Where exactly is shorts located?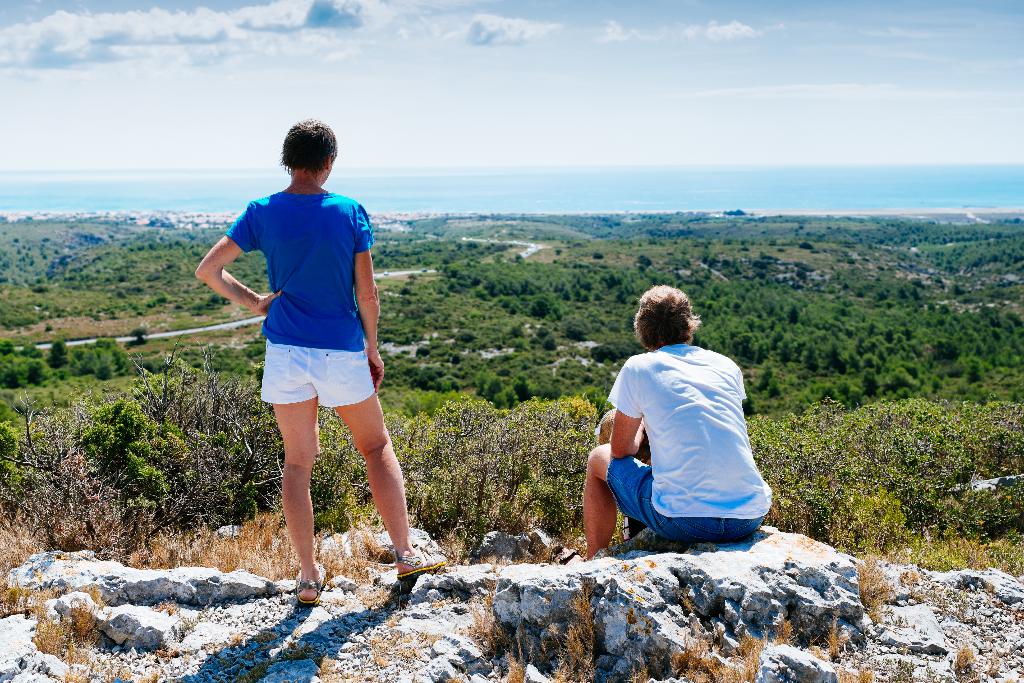
Its bounding box is [left=261, top=338, right=376, bottom=409].
